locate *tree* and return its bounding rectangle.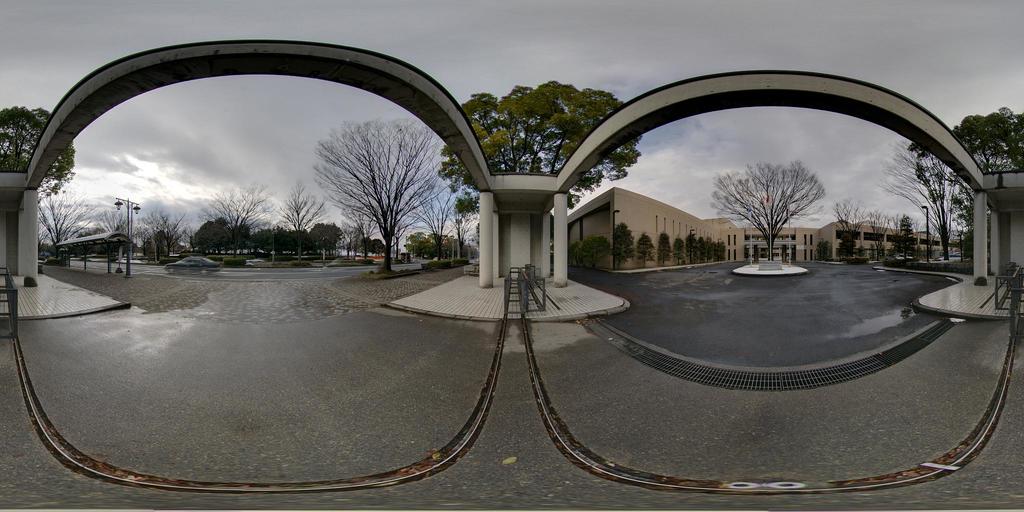
634:229:660:265.
